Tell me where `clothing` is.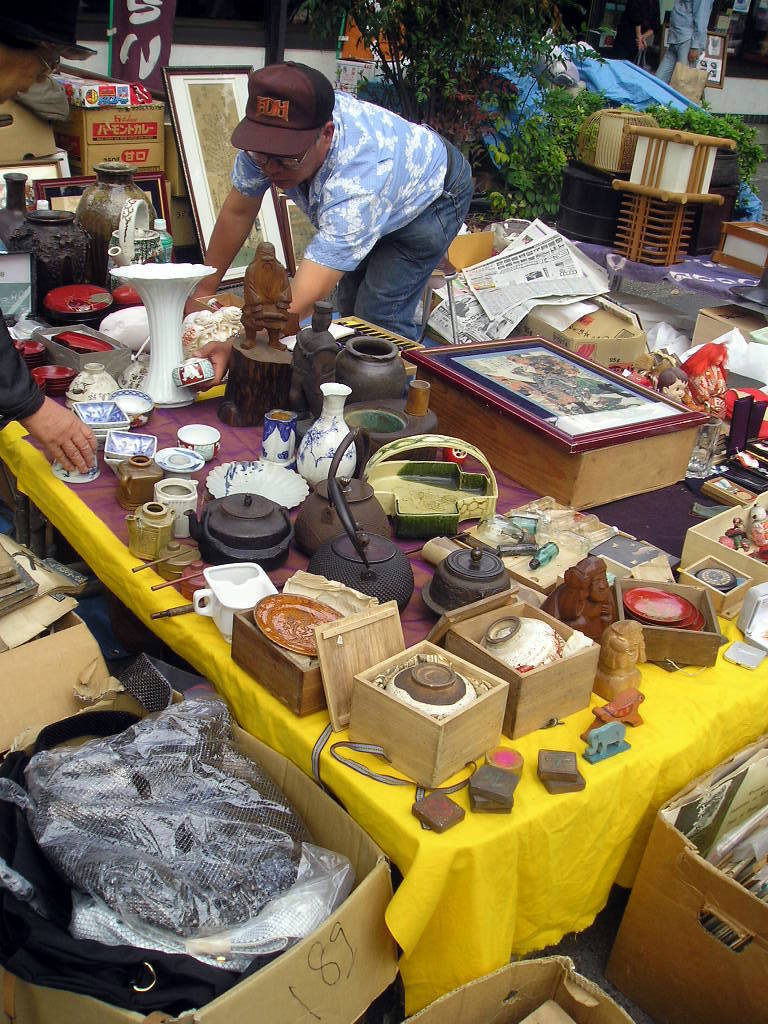
`clothing` is at <bbox>204, 69, 479, 311</bbox>.
